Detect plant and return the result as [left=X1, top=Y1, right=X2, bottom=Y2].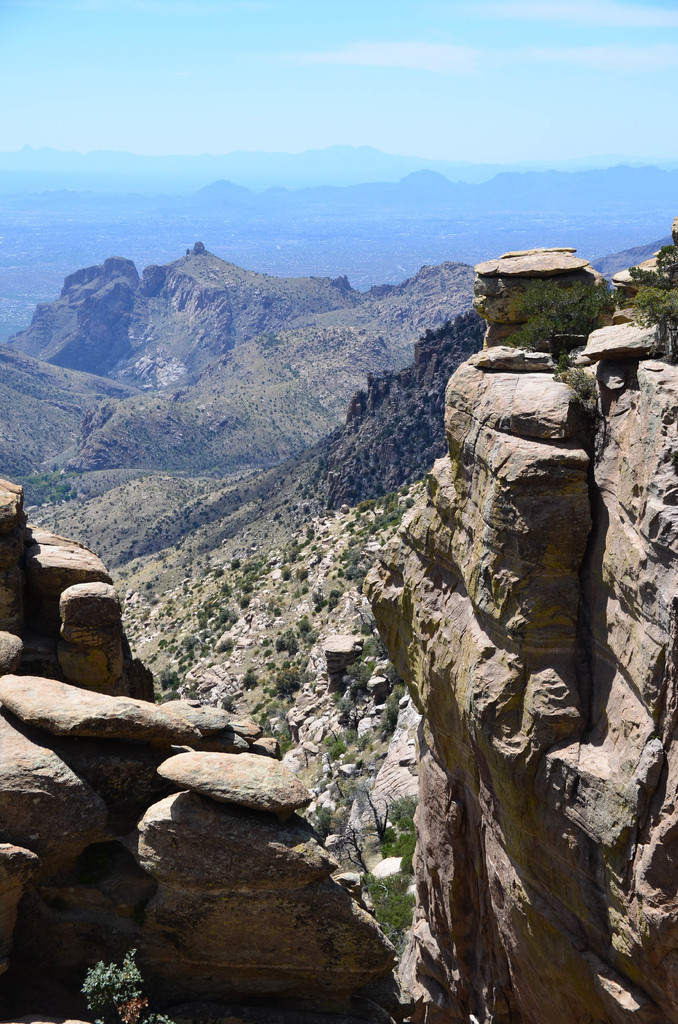
[left=65, top=939, right=152, bottom=1012].
